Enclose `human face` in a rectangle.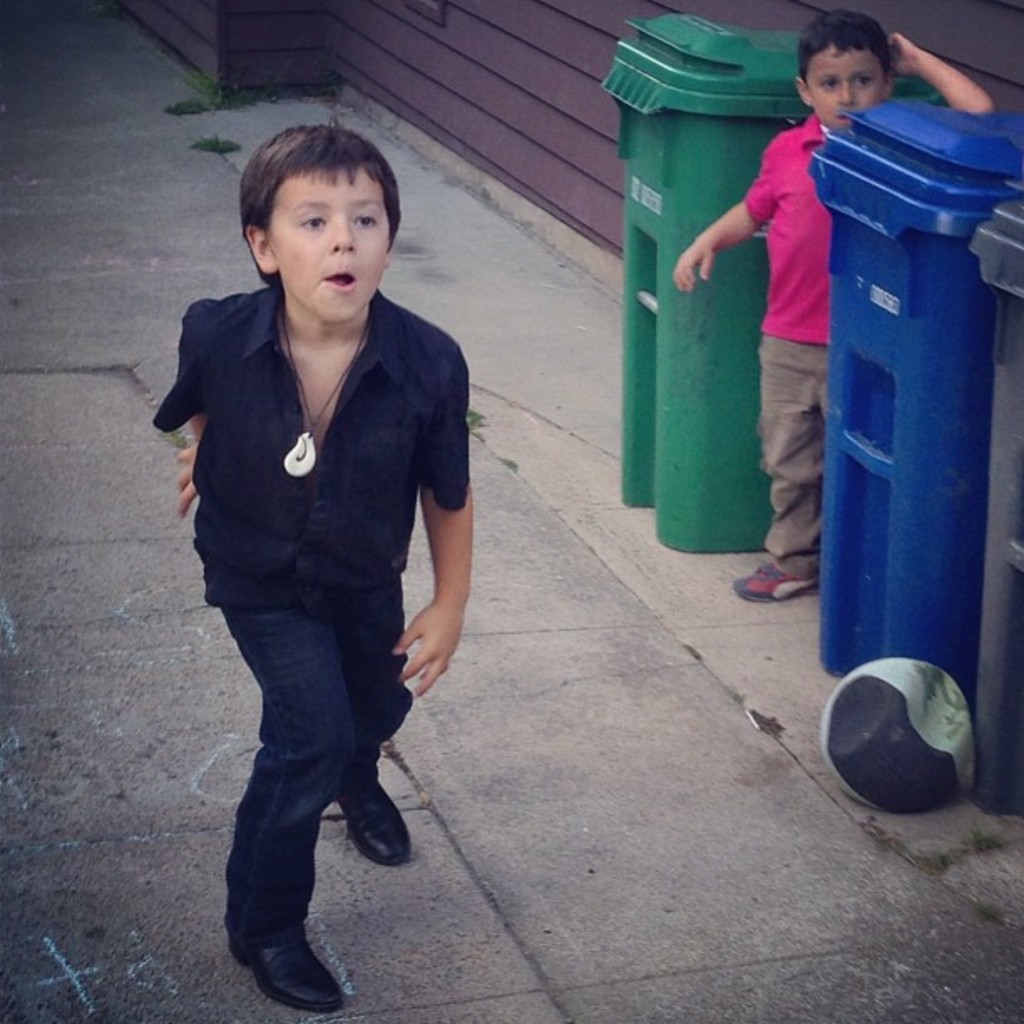
box(810, 47, 885, 127).
